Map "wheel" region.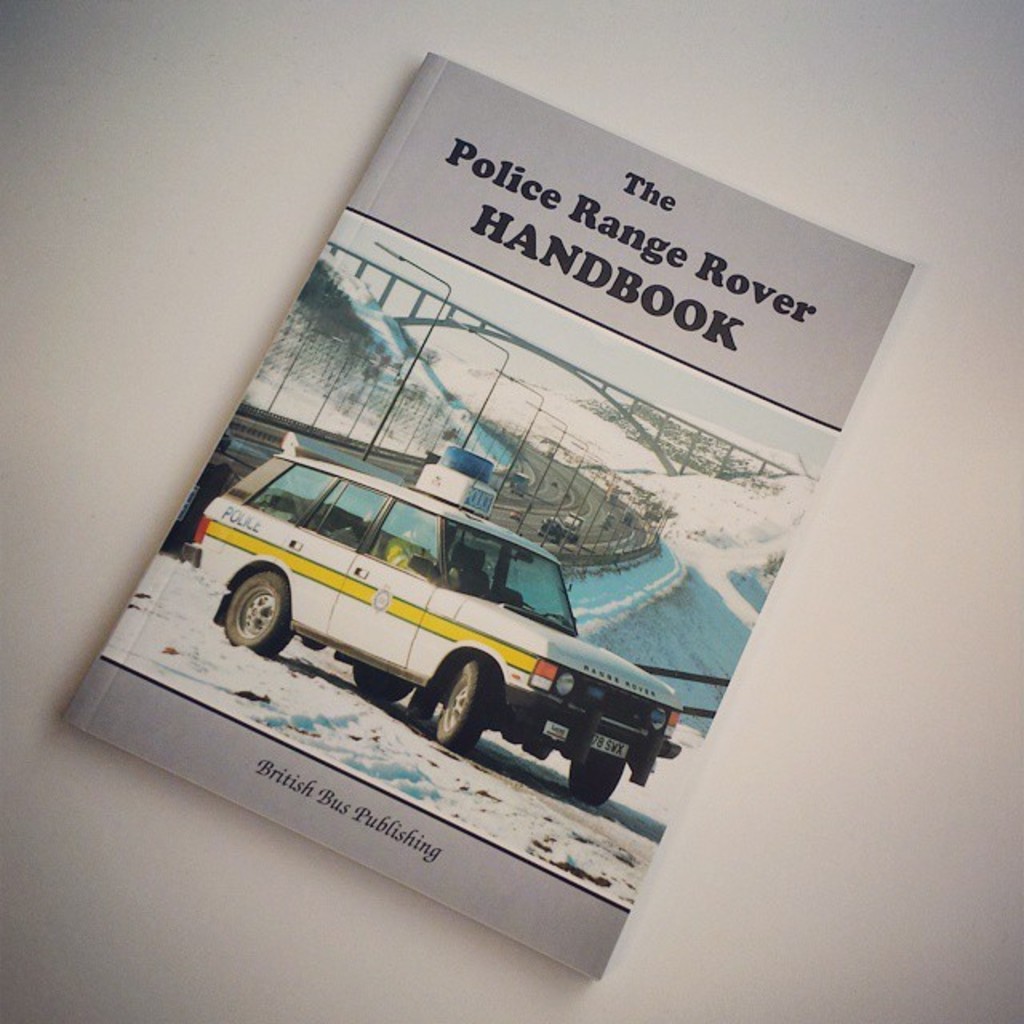
Mapped to [574, 757, 630, 813].
